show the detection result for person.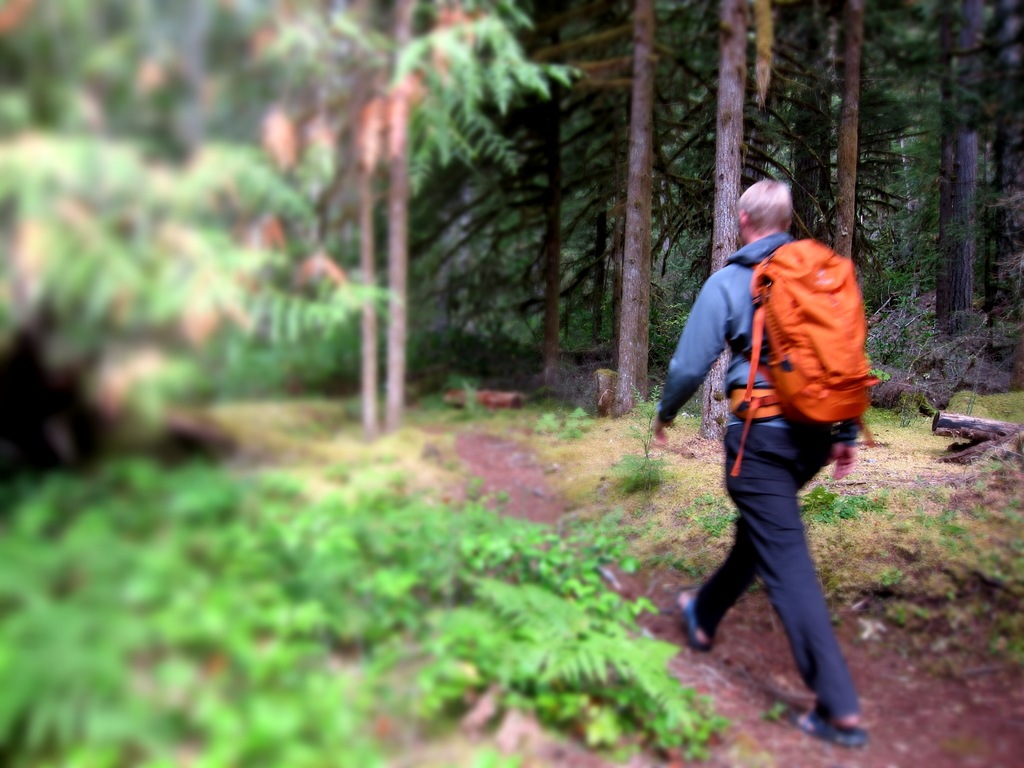
[x1=647, y1=179, x2=884, y2=751].
